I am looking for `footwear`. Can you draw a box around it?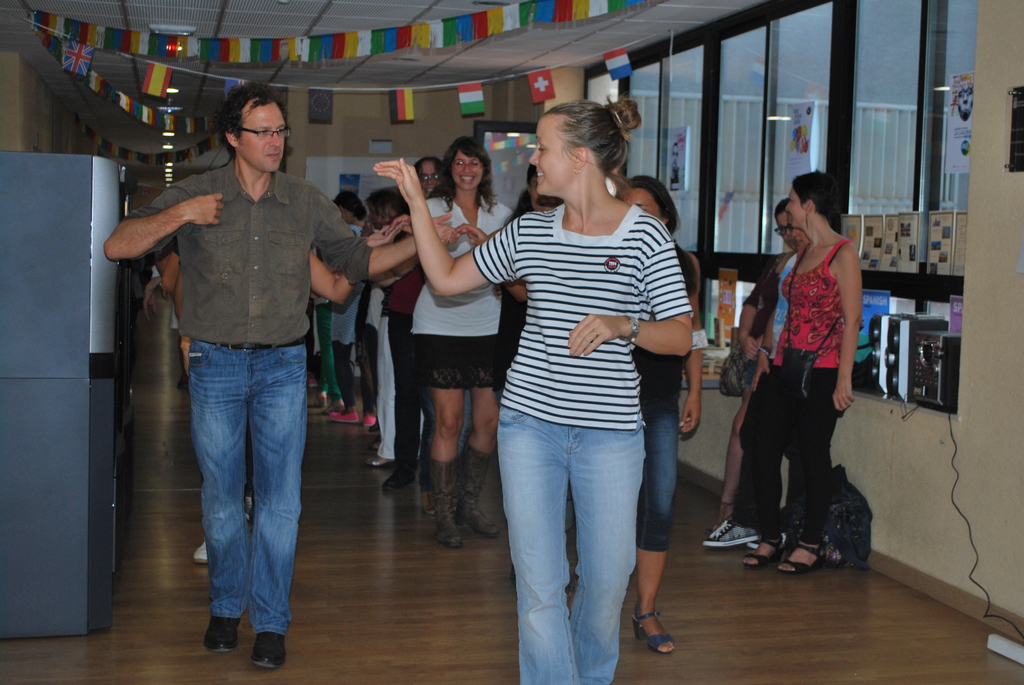
Sure, the bounding box is bbox=(306, 391, 331, 409).
